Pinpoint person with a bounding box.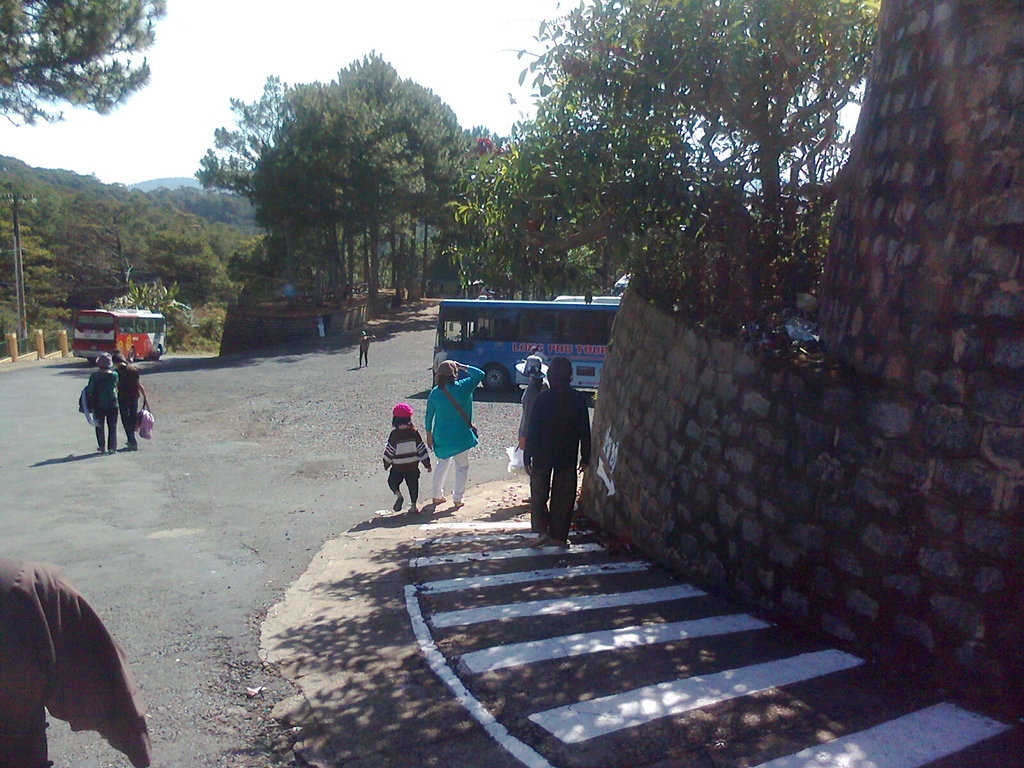
414, 356, 484, 511.
